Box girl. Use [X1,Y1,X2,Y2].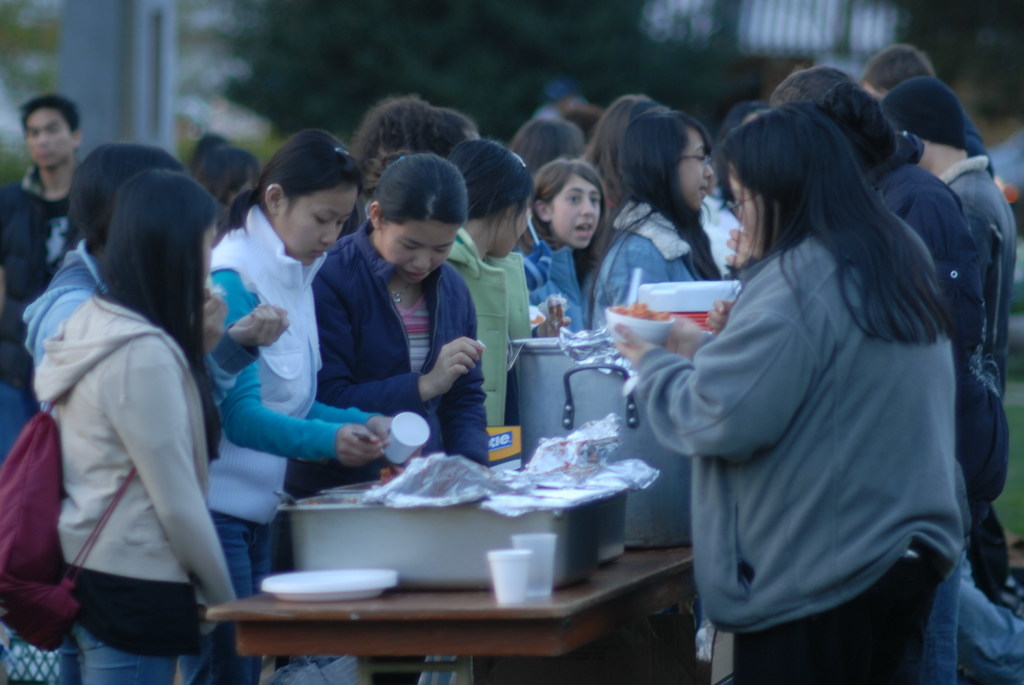
[0,170,238,684].
